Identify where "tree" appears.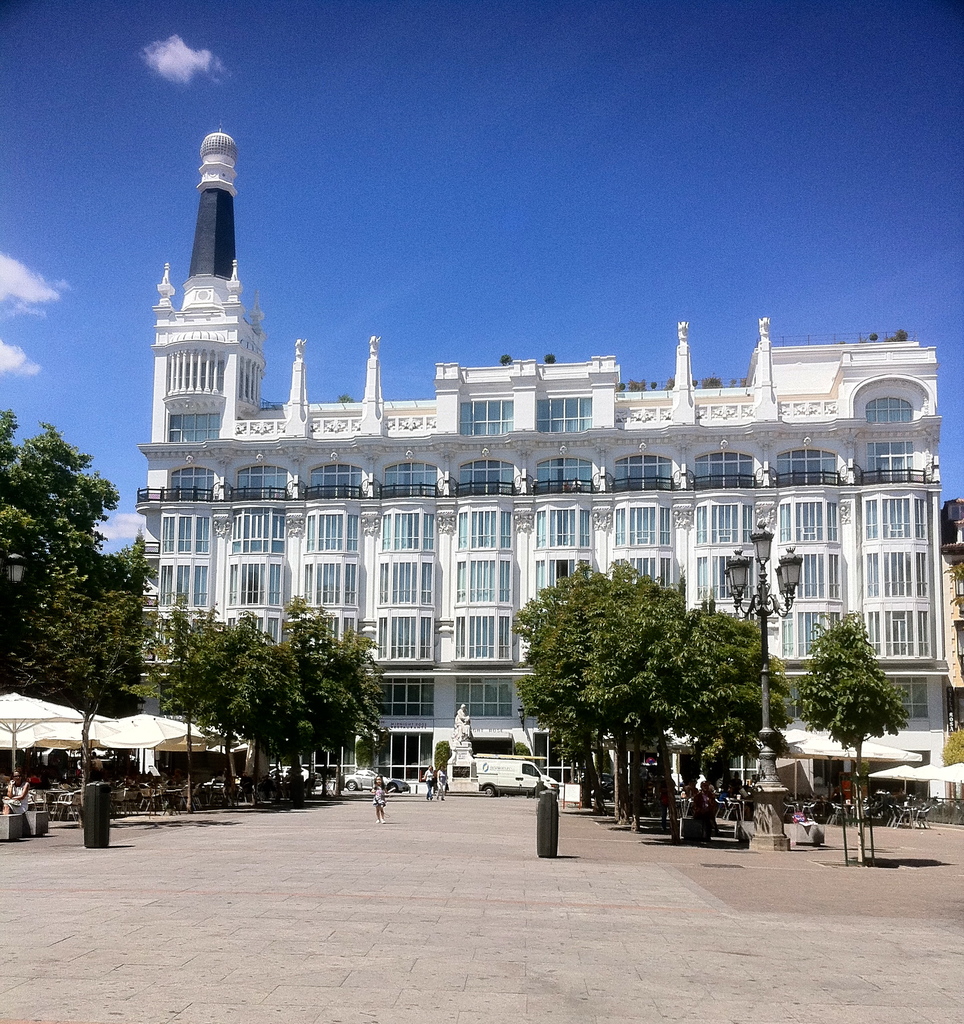
Appears at bbox=(792, 609, 911, 860).
